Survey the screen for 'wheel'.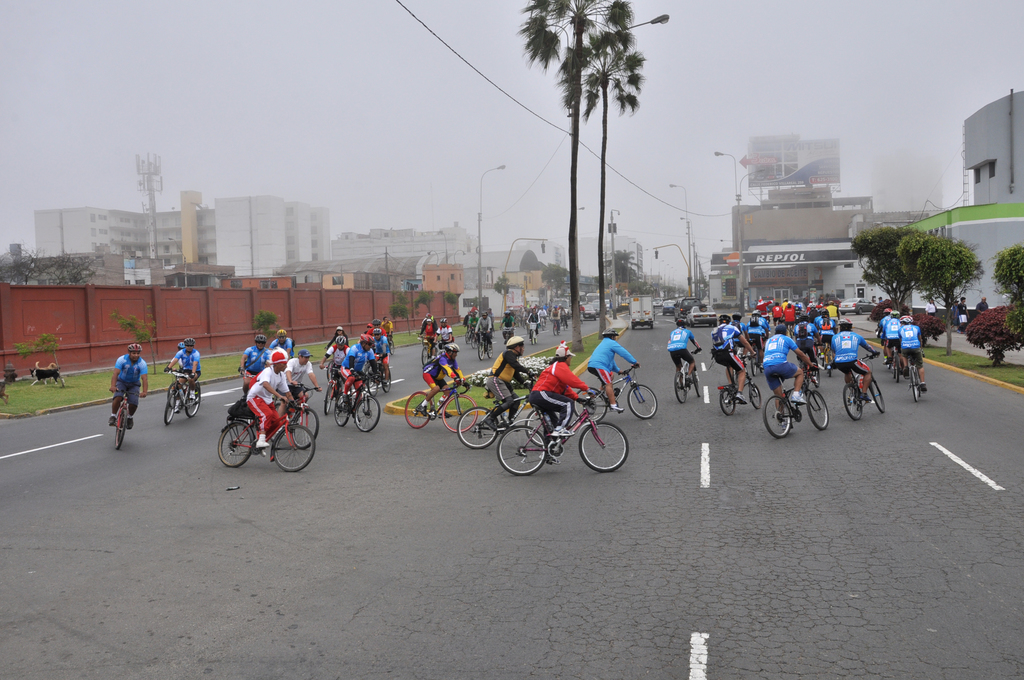
Survey found: <region>477, 337, 483, 360</region>.
